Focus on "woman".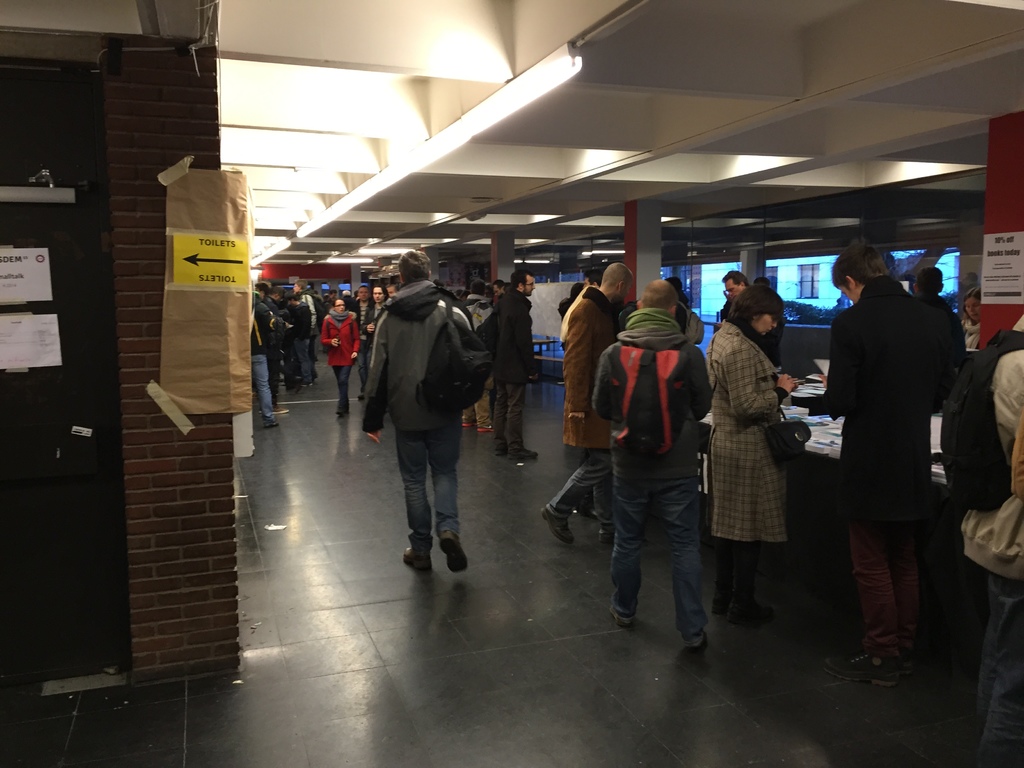
Focused at (961,287,979,349).
